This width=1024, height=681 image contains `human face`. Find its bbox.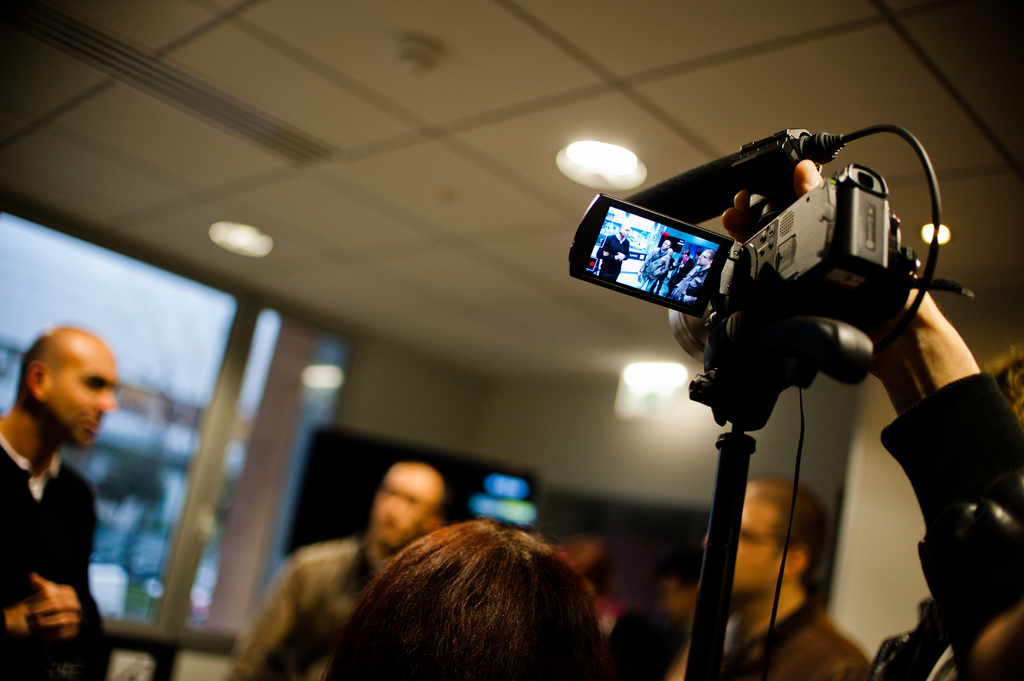
BBox(371, 465, 433, 549).
